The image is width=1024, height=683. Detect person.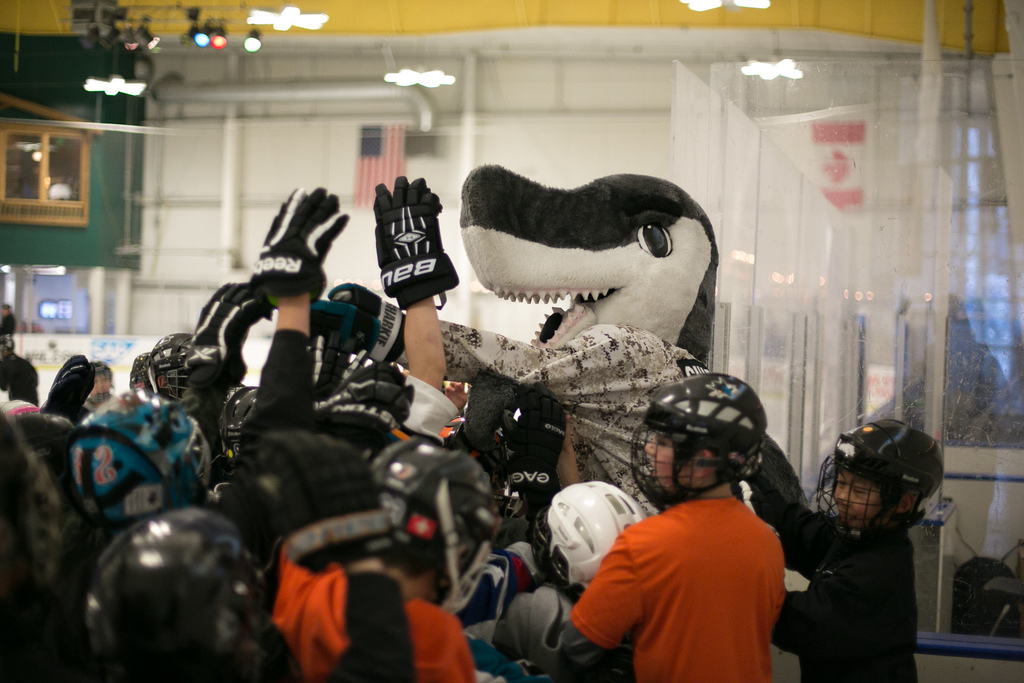
Detection: pyautogui.locateOnScreen(498, 471, 652, 682).
